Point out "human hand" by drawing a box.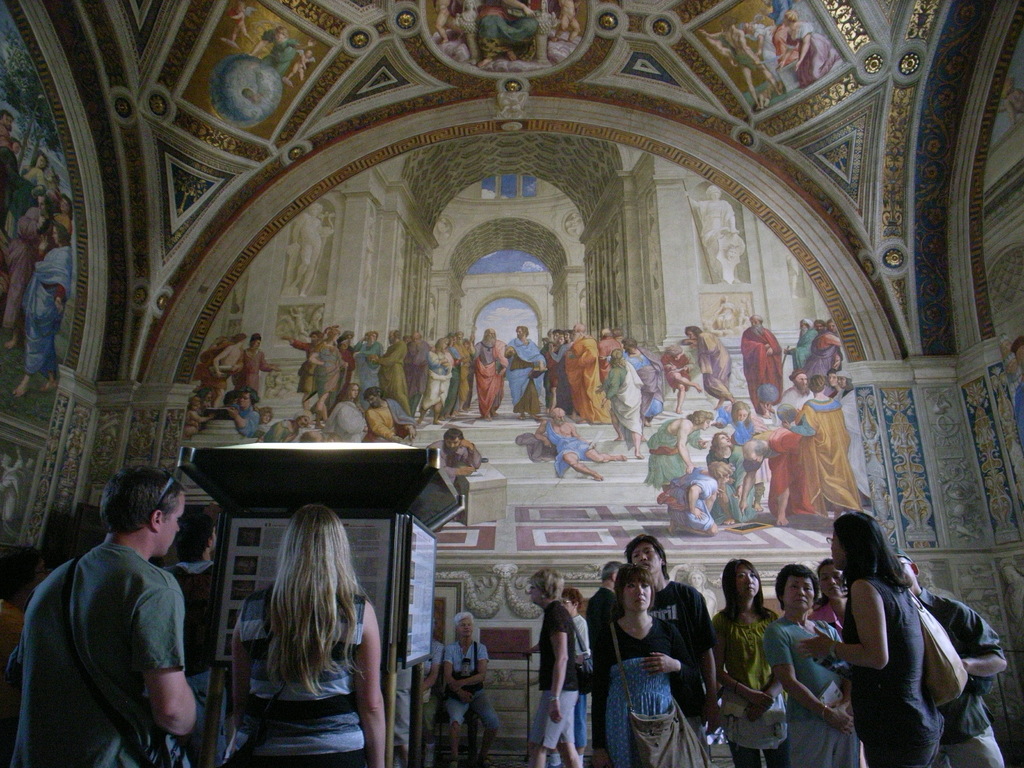
447 679 462 695.
